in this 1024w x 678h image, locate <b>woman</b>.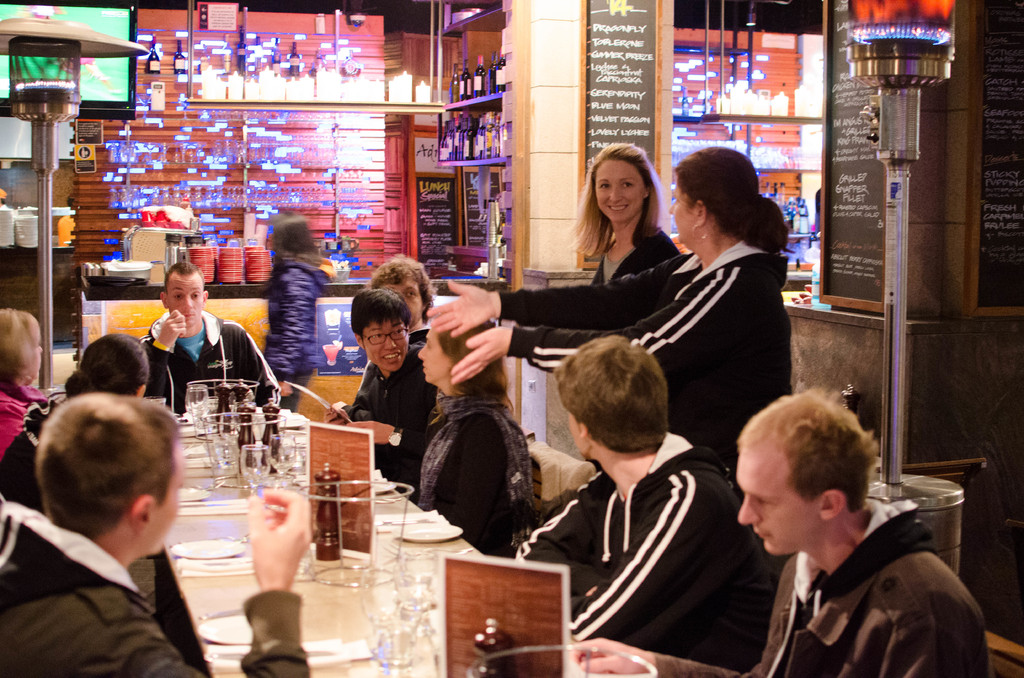
Bounding box: crop(0, 306, 57, 457).
